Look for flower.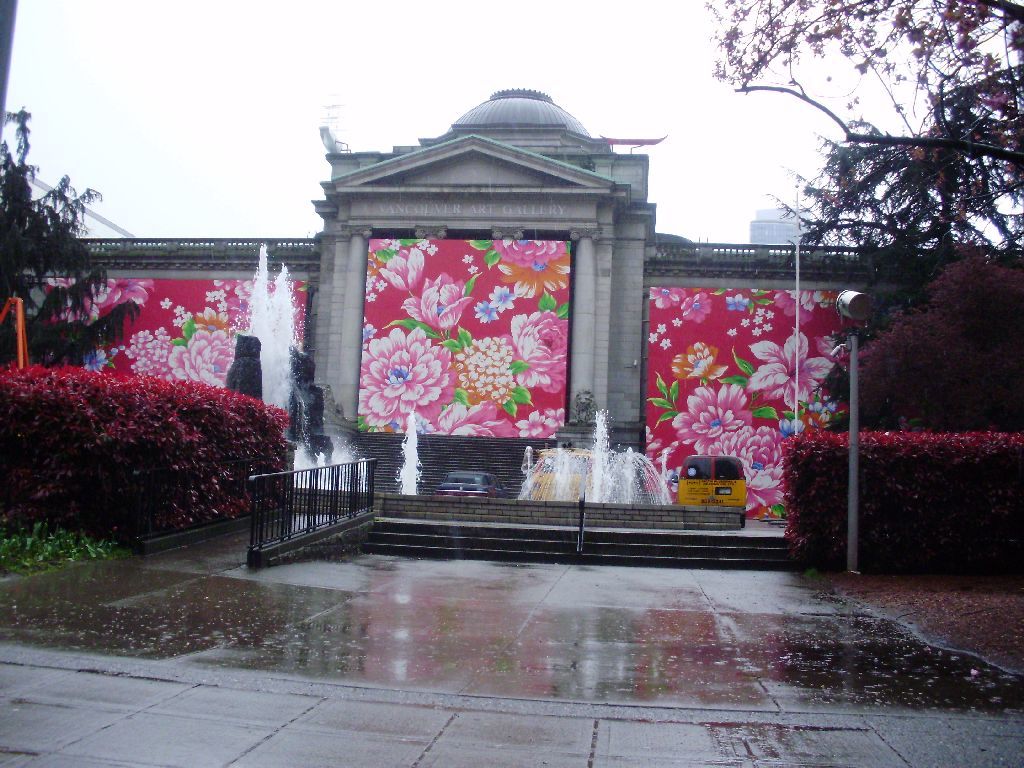
Found: (712, 414, 835, 521).
